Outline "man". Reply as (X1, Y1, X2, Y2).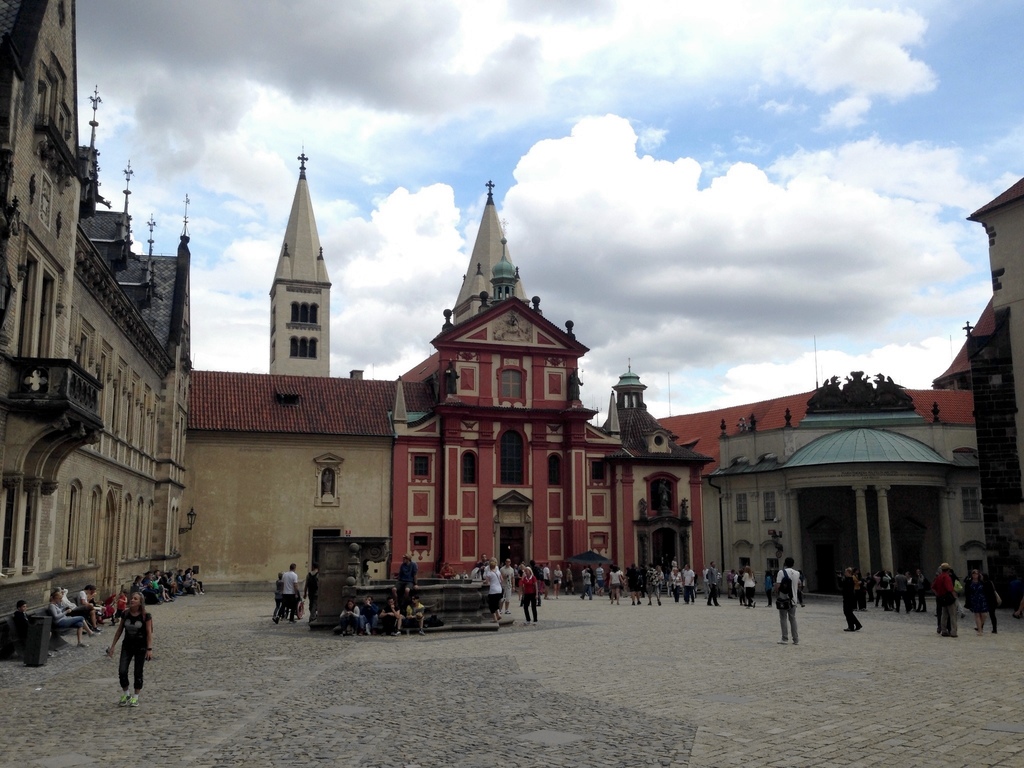
(158, 569, 173, 604).
